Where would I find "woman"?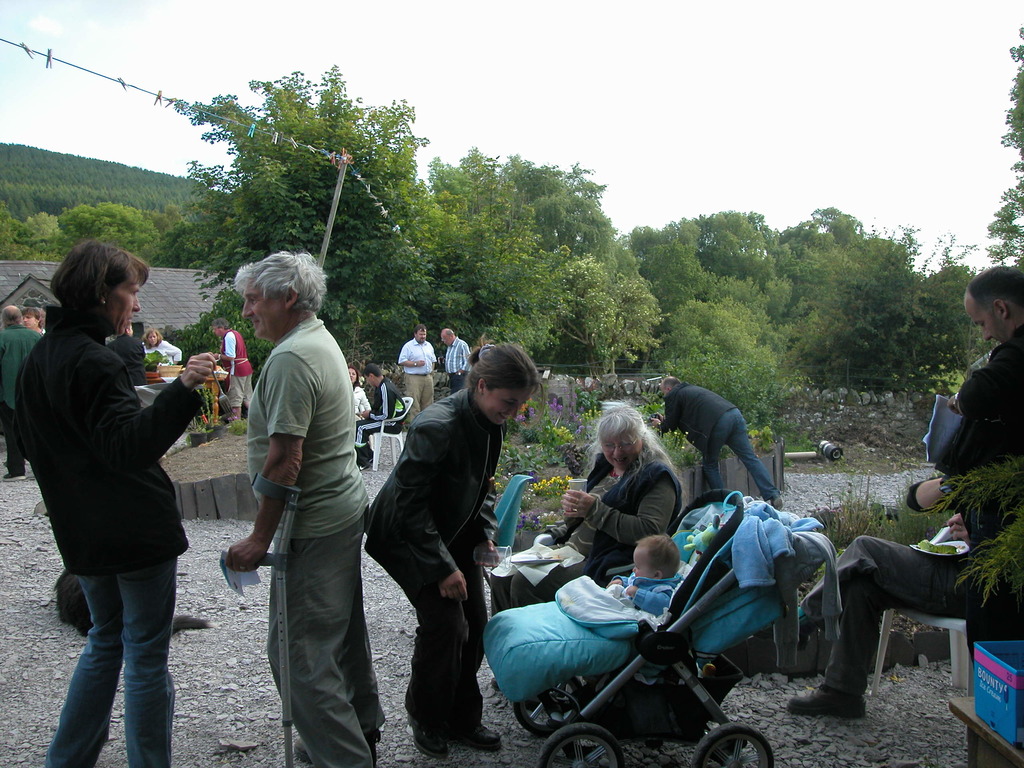
At <box>363,342,539,756</box>.
